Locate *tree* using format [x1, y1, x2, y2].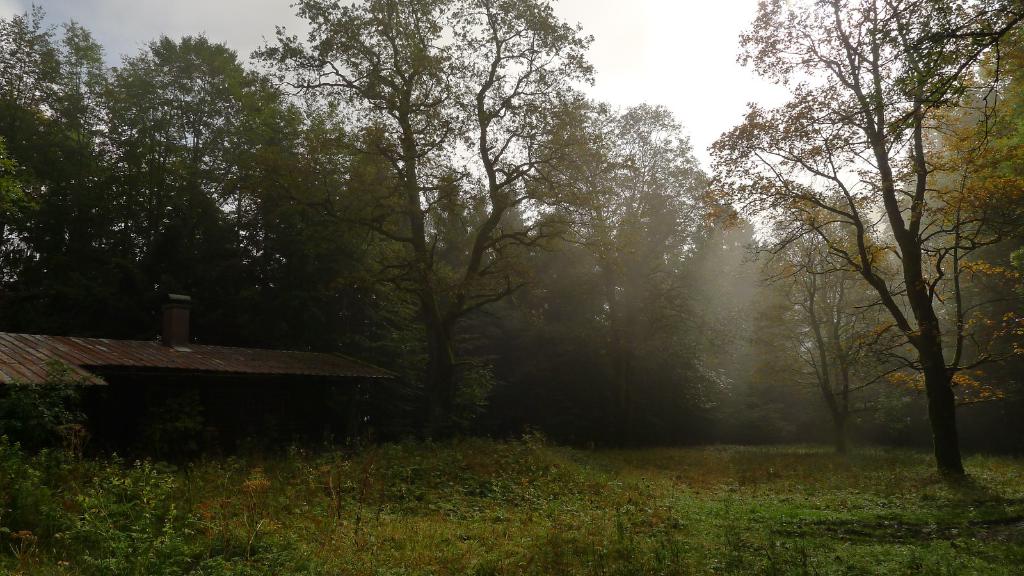
[255, 0, 614, 429].
